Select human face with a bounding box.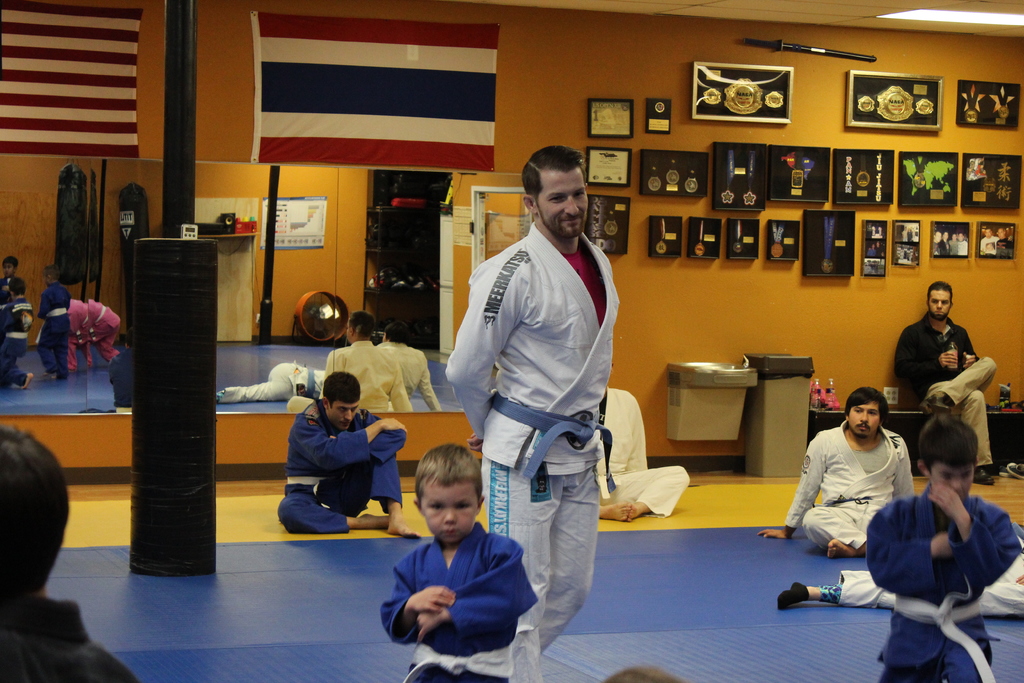
<box>540,168,590,238</box>.
